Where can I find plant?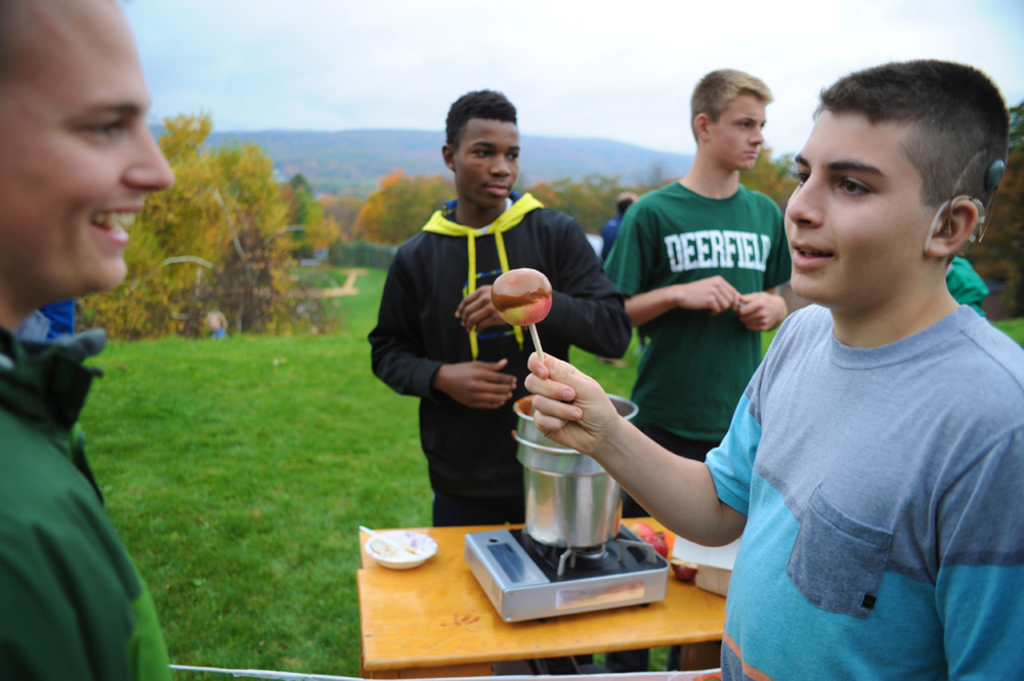
You can find it at region(751, 325, 791, 368).
